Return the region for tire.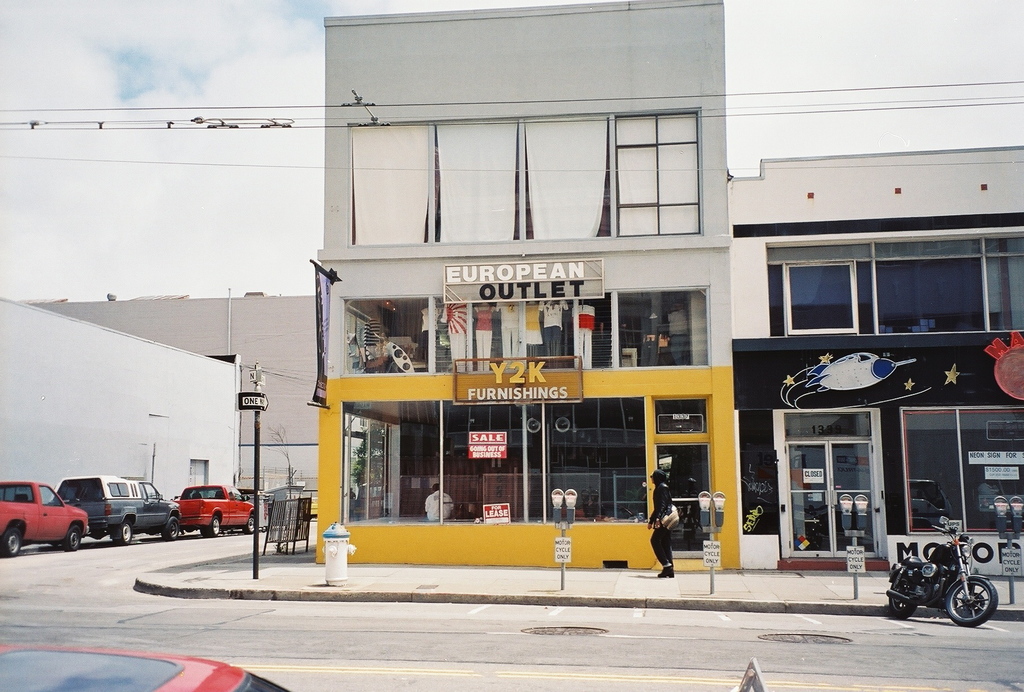
detection(180, 529, 189, 538).
